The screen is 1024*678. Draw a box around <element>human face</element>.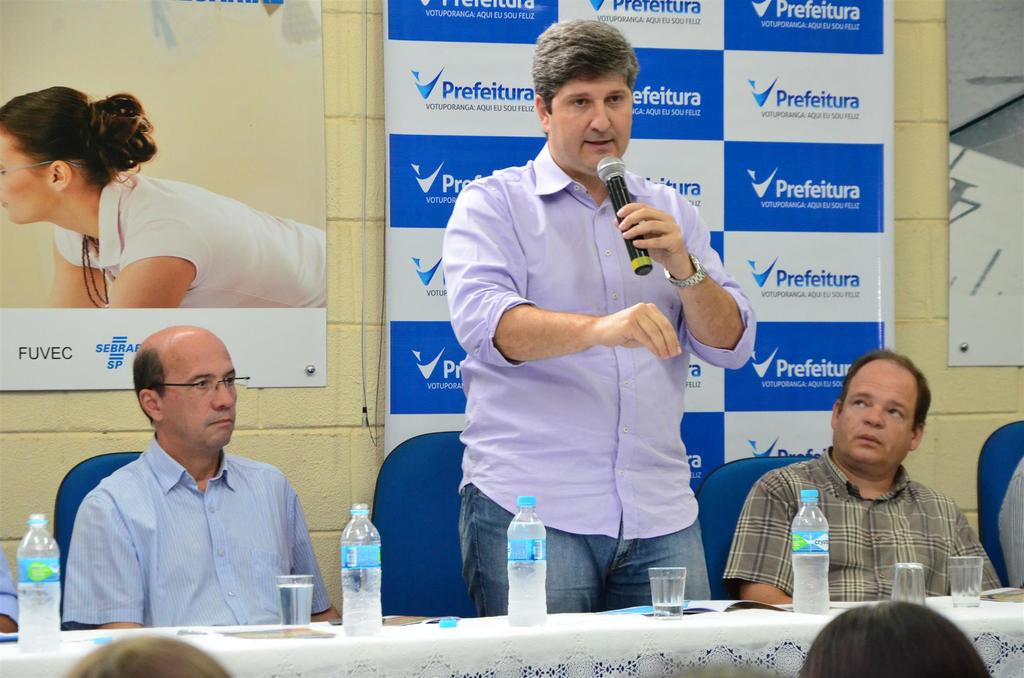
box=[551, 66, 634, 181].
